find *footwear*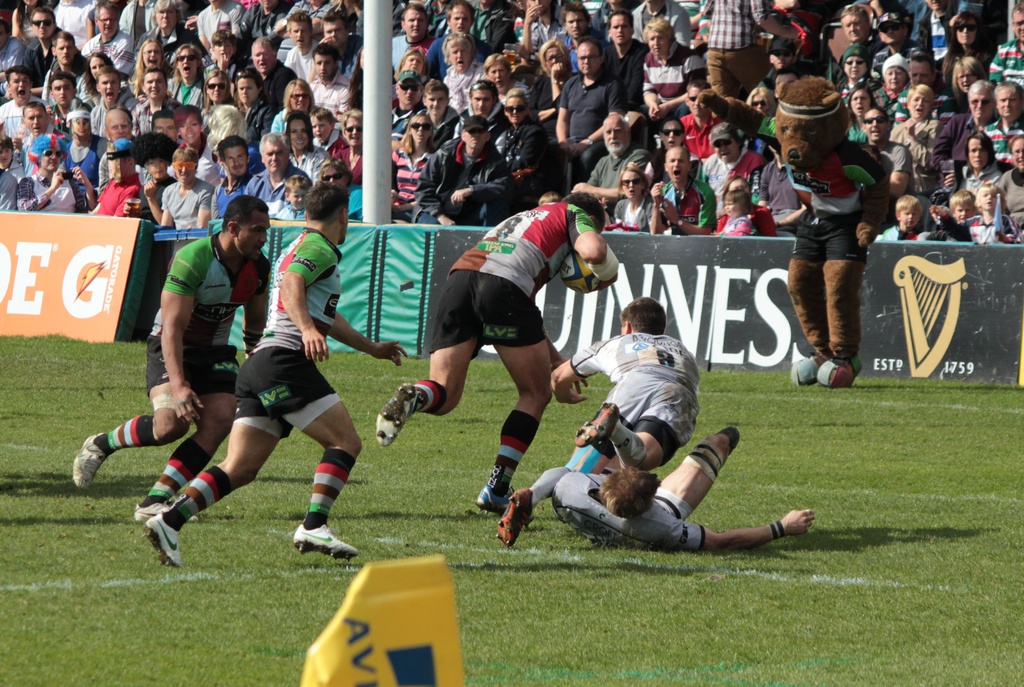
Rect(496, 480, 537, 547)
